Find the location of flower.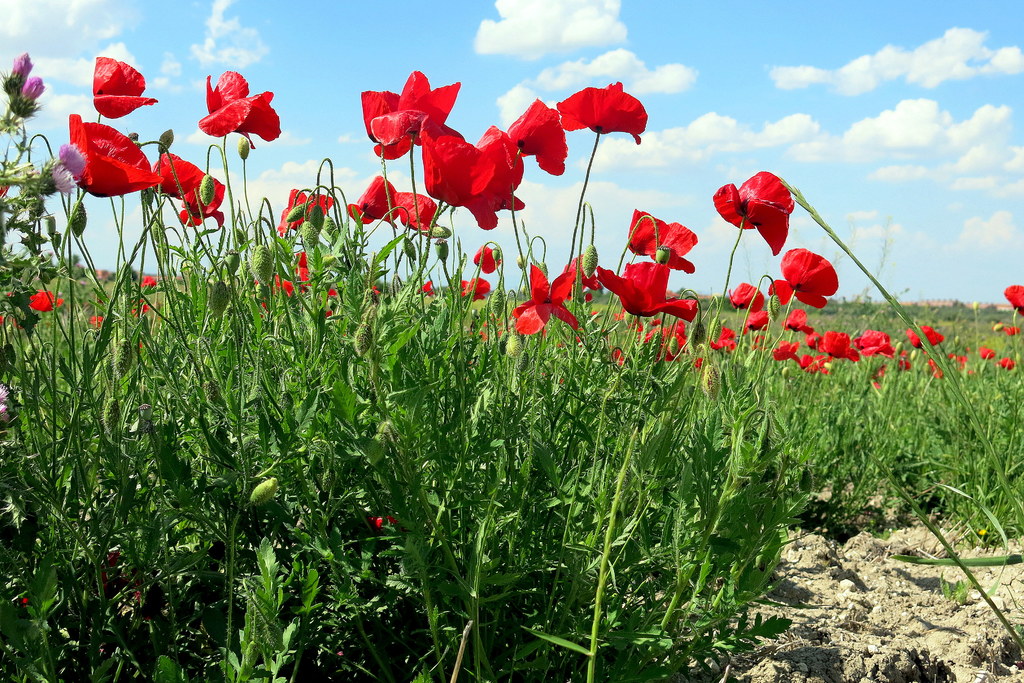
Location: {"left": 557, "top": 80, "right": 650, "bottom": 143}.
